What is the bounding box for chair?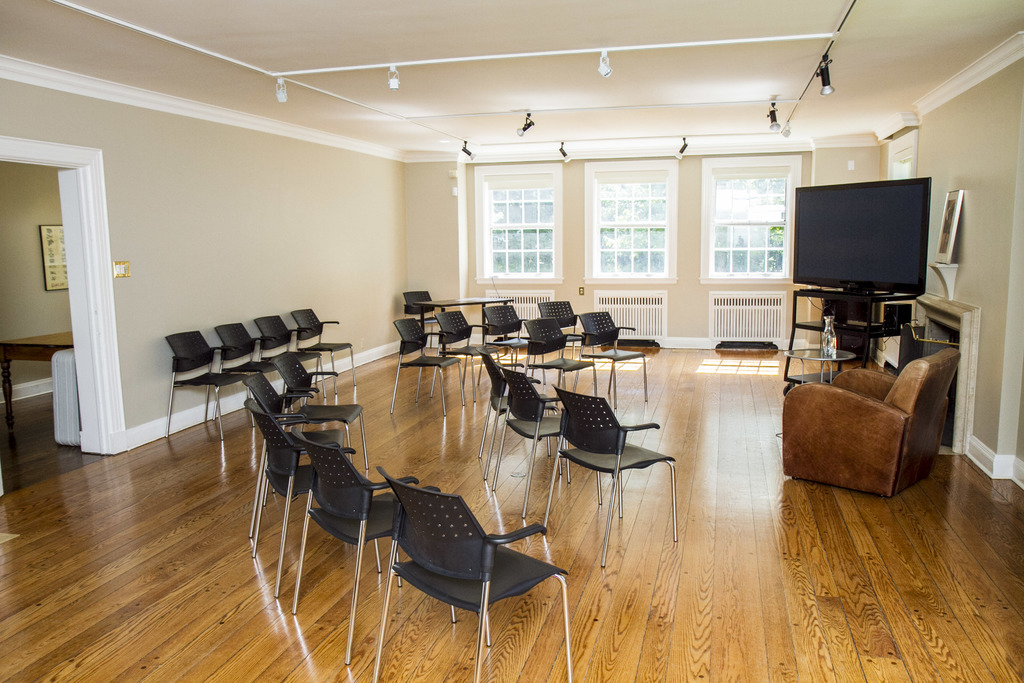
locate(785, 350, 958, 497).
